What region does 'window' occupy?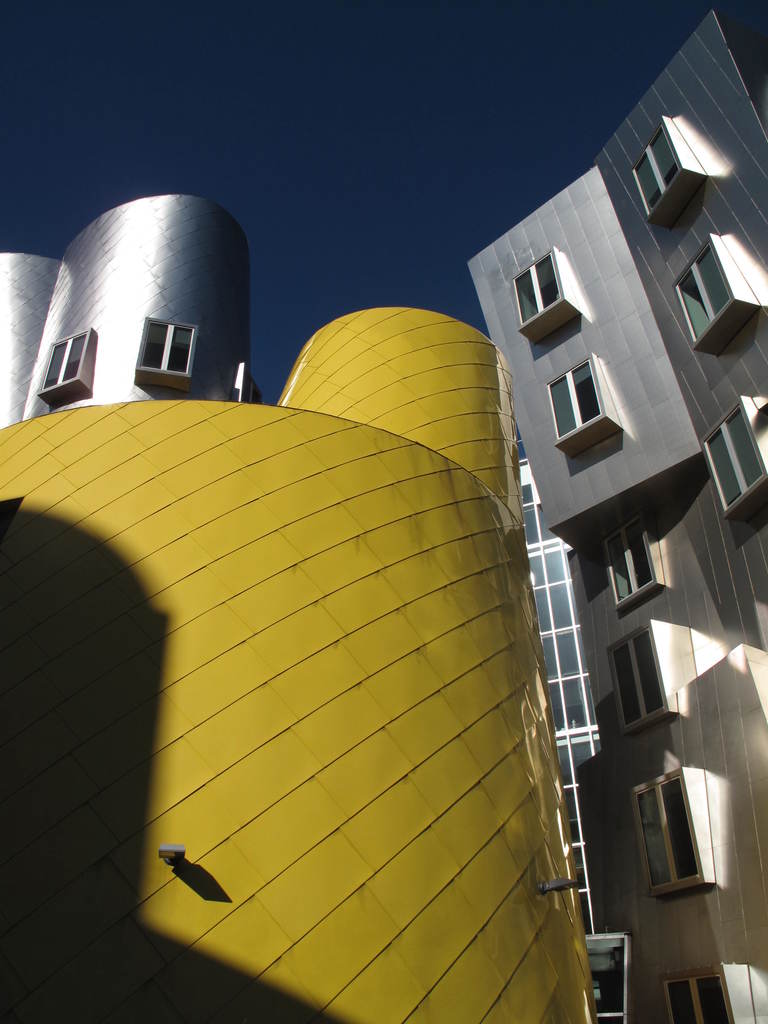
(513, 248, 559, 324).
